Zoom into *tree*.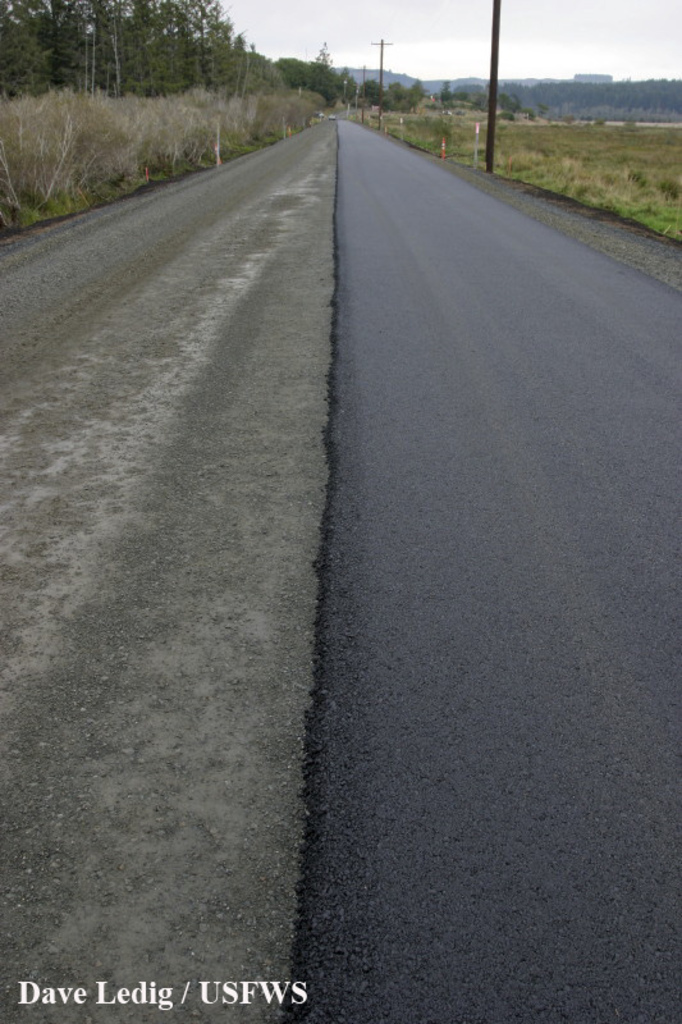
Zoom target: [x1=444, y1=88, x2=454, y2=102].
